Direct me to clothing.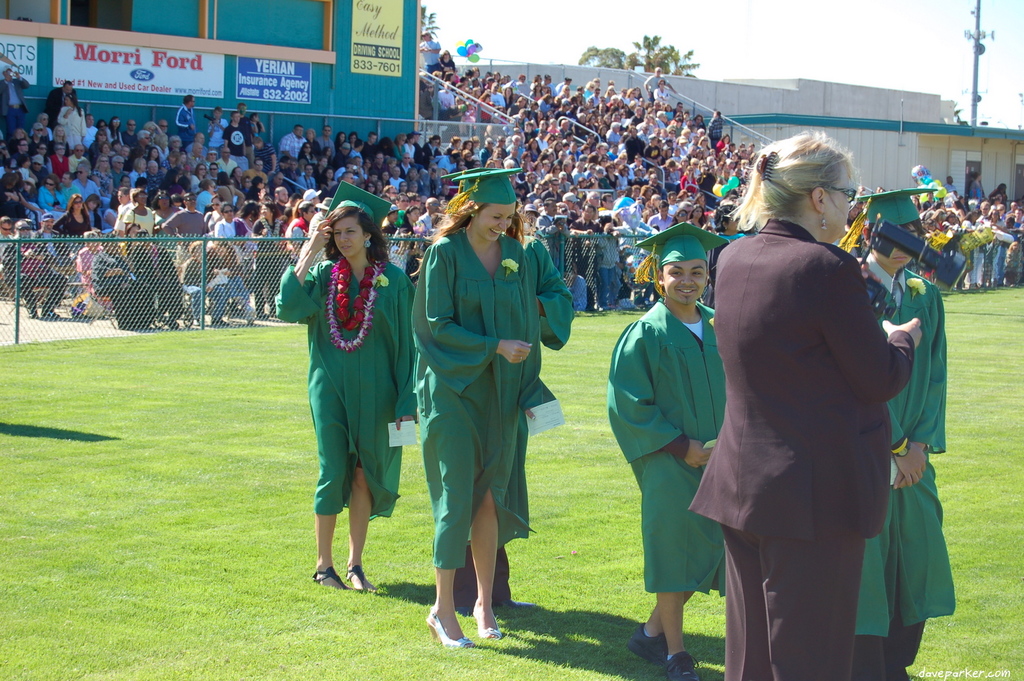
Direction: BBox(63, 150, 89, 172).
